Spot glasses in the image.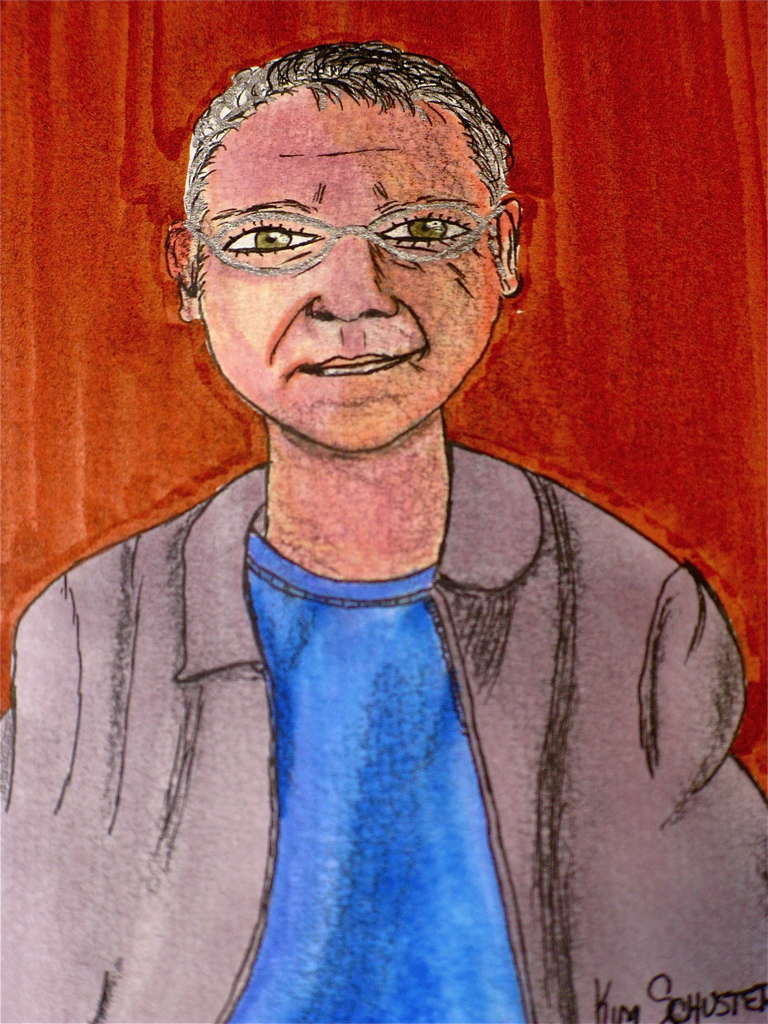
glasses found at 180:182:518:278.
